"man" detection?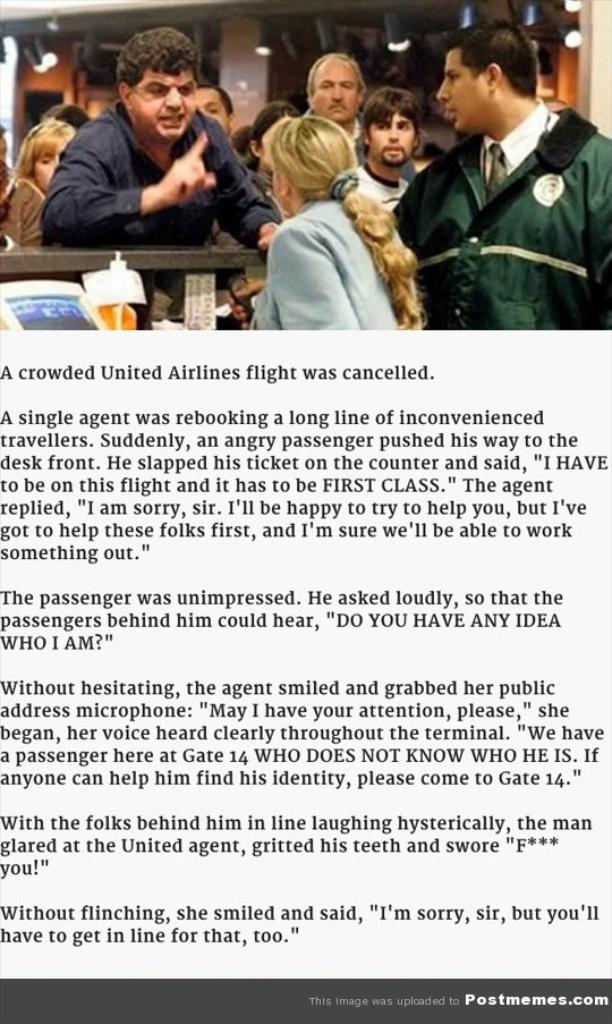
l=37, t=28, r=290, b=304
